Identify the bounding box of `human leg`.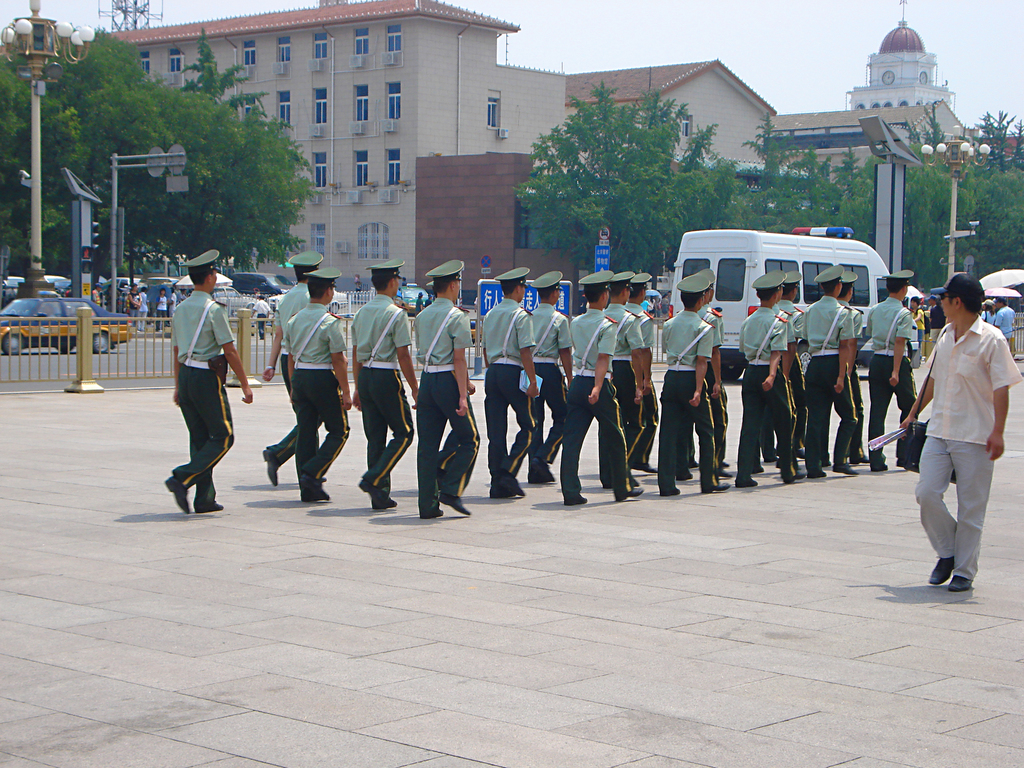
(left=166, top=363, right=236, bottom=513).
